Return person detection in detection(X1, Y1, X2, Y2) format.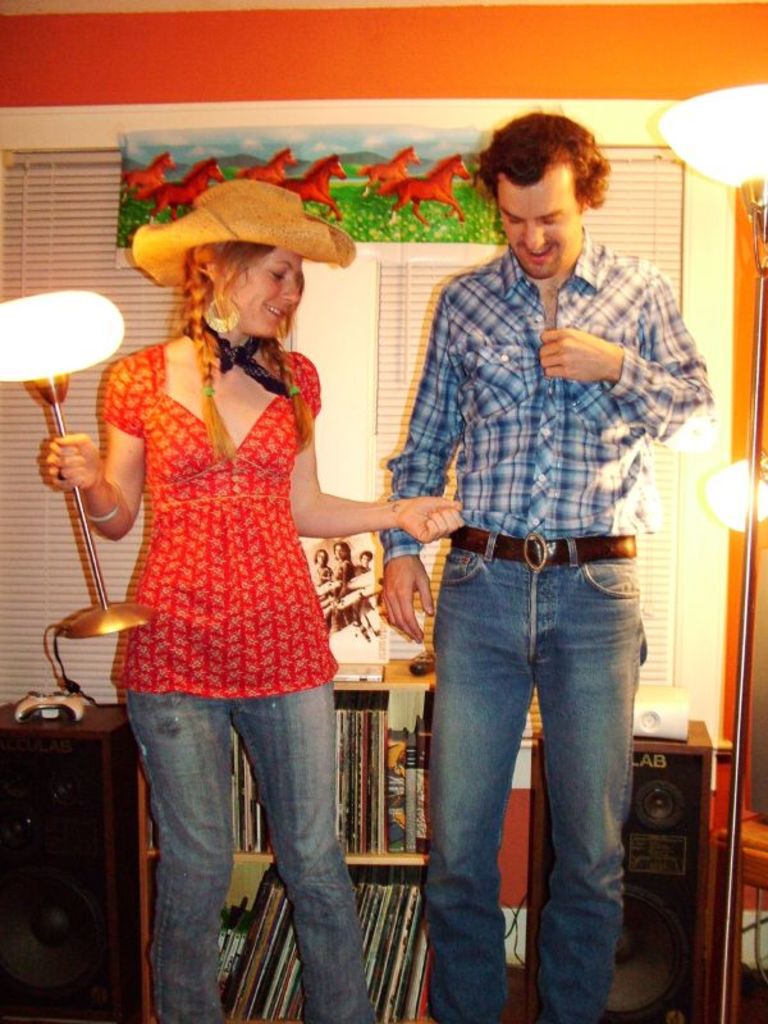
detection(358, 549, 372, 567).
